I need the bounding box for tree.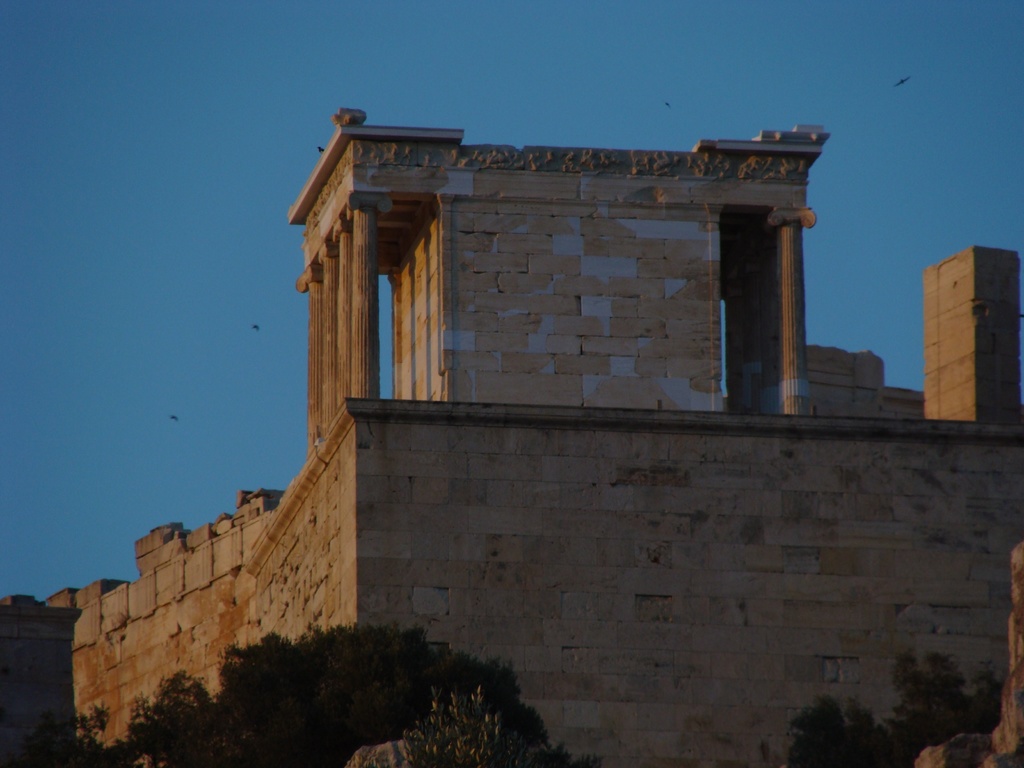
Here it is: <bbox>760, 648, 1010, 767</bbox>.
